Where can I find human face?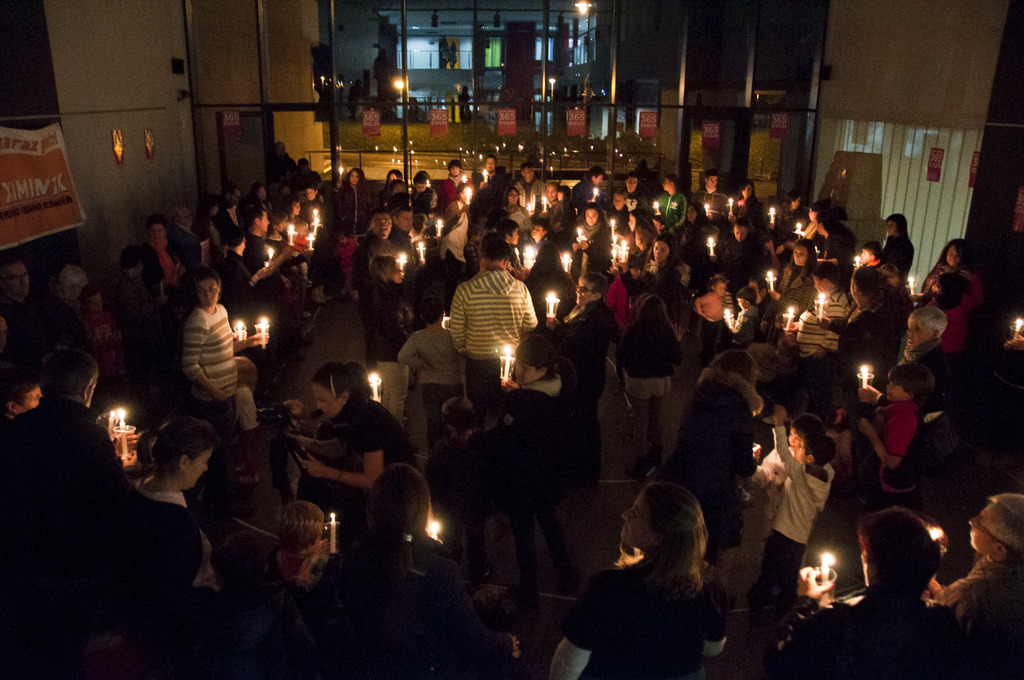
You can find it at detection(178, 205, 193, 229).
